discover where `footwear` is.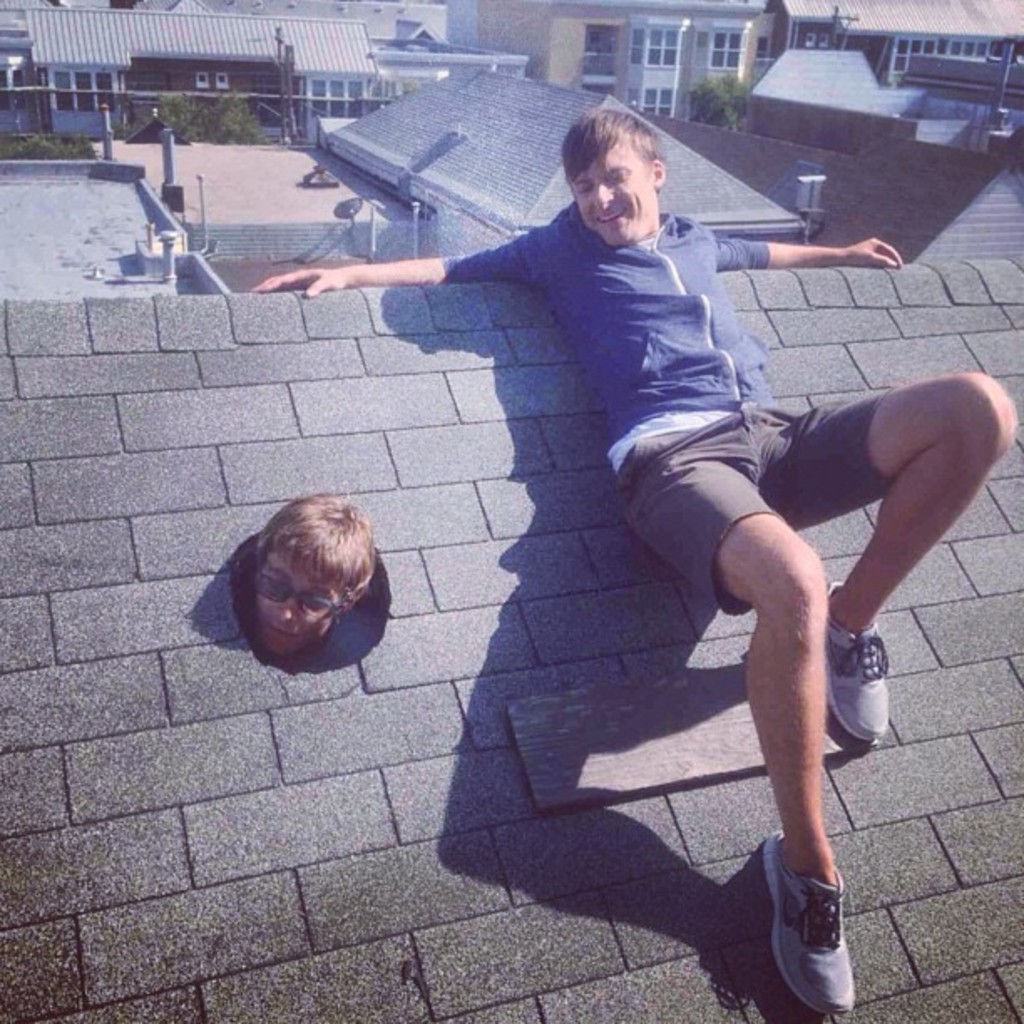
Discovered at bbox(828, 571, 892, 736).
